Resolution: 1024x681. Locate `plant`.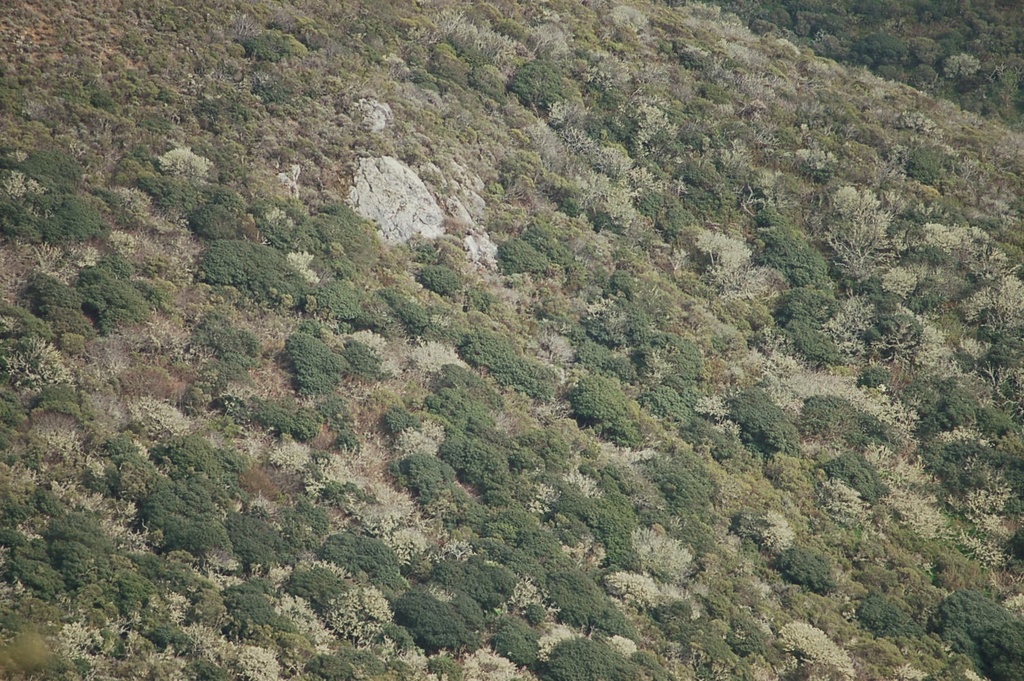
[x1=856, y1=603, x2=920, y2=641].
